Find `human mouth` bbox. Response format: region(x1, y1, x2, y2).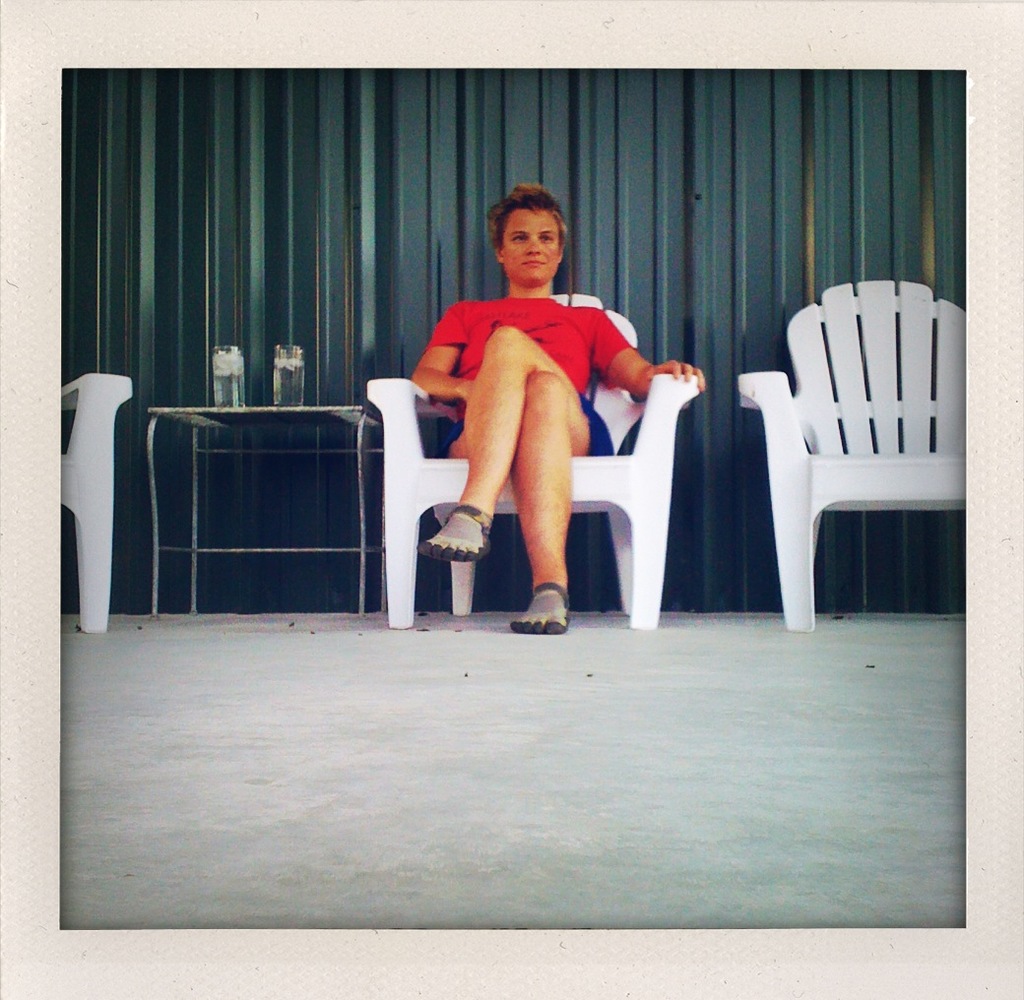
region(521, 263, 546, 268).
